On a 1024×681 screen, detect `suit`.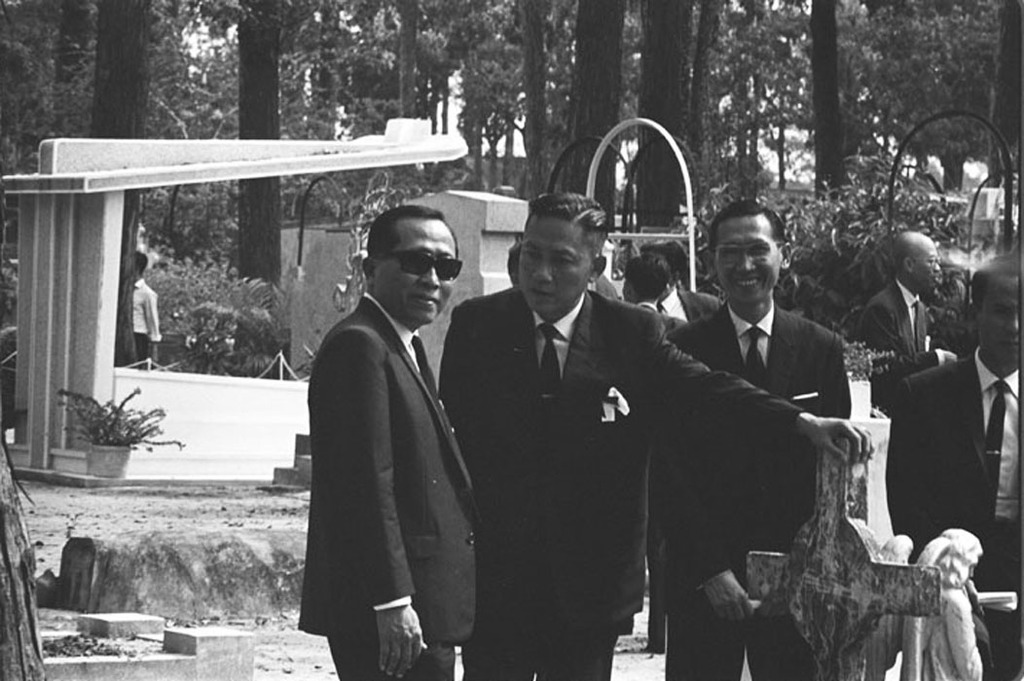
left=440, top=287, right=802, bottom=680.
